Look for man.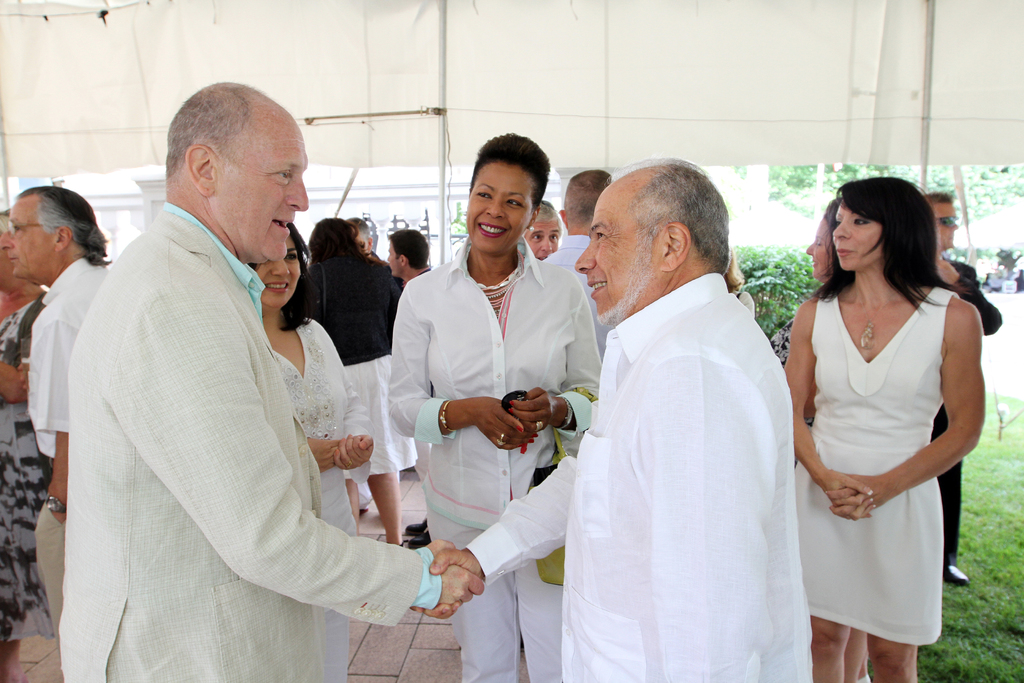
Found: l=420, t=144, r=819, b=682.
